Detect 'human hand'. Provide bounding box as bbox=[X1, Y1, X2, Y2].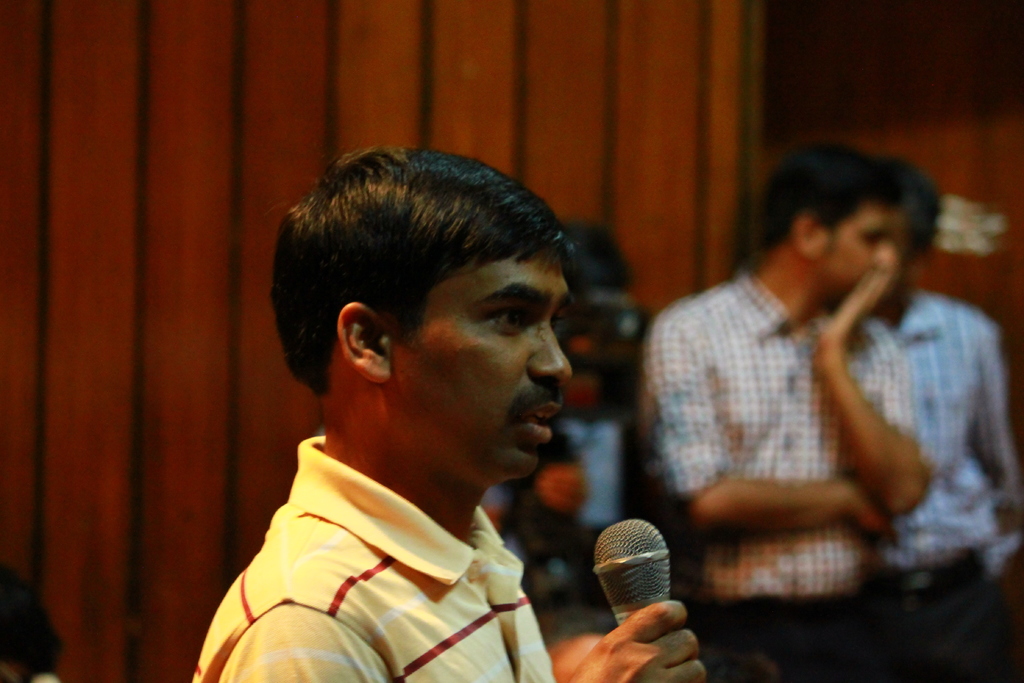
bbox=[564, 599, 708, 682].
